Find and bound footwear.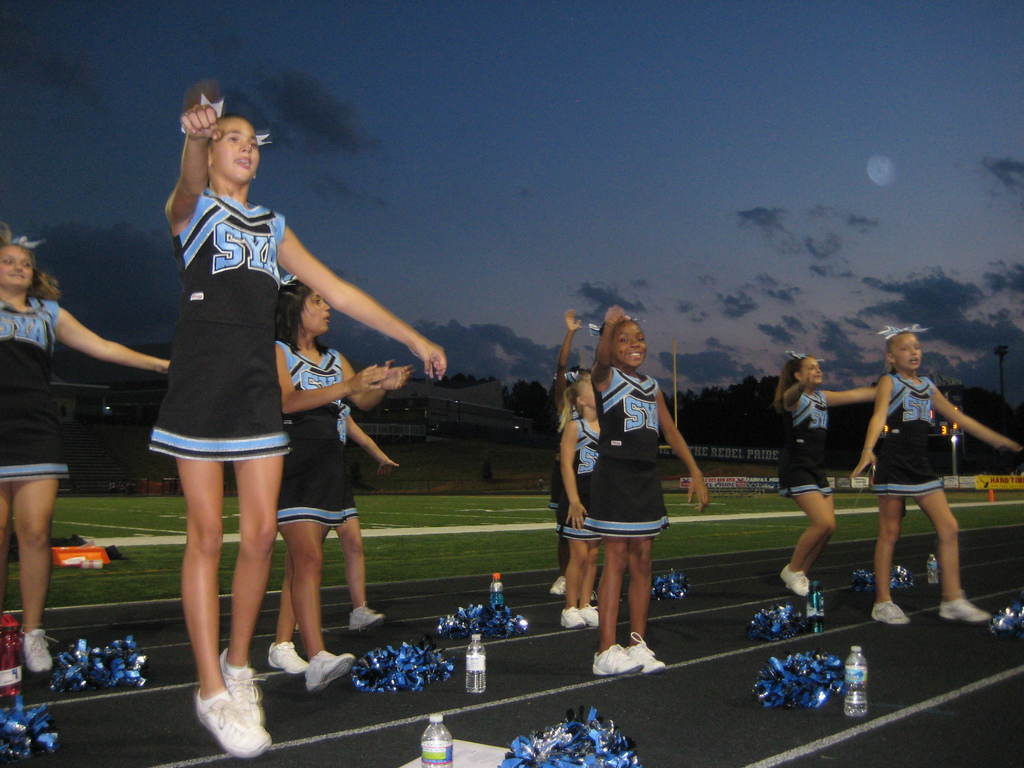
Bound: [x1=219, y1=648, x2=265, y2=728].
